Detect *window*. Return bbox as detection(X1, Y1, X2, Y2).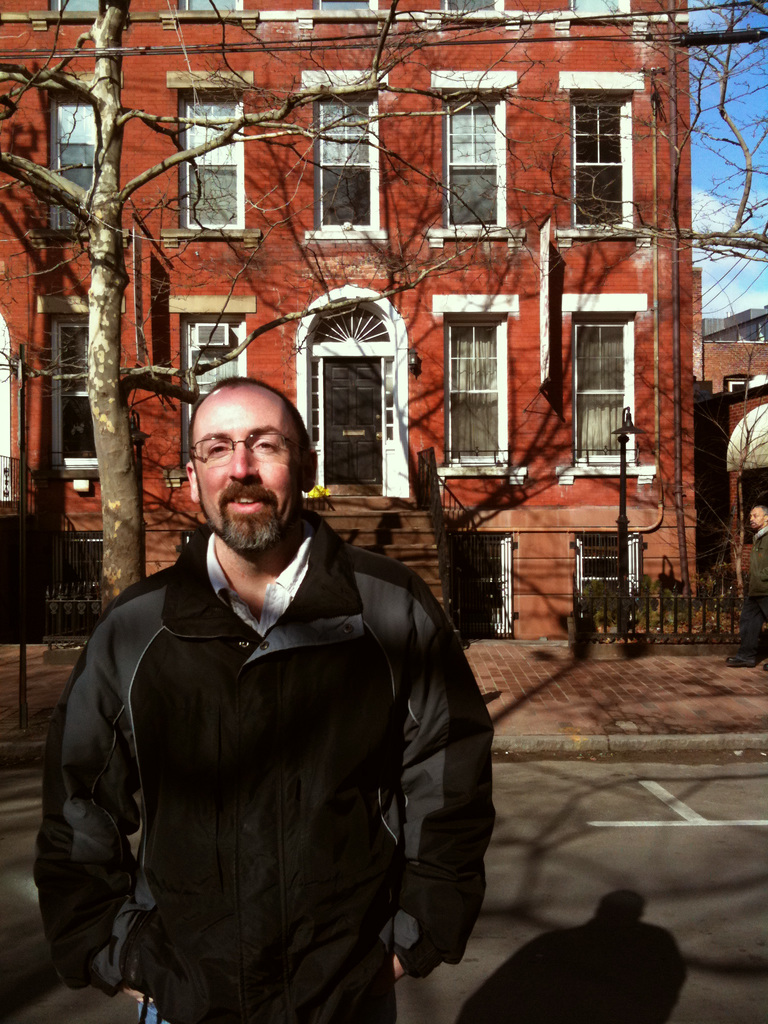
detection(556, 293, 655, 491).
